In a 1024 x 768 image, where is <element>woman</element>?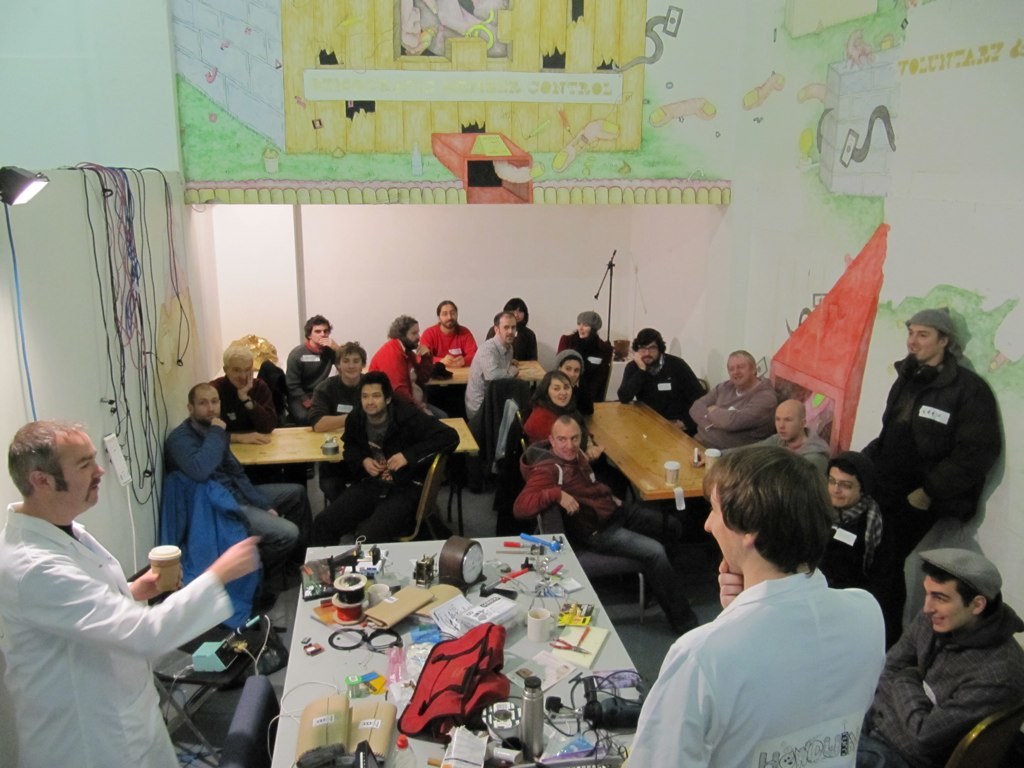
region(525, 370, 574, 436).
